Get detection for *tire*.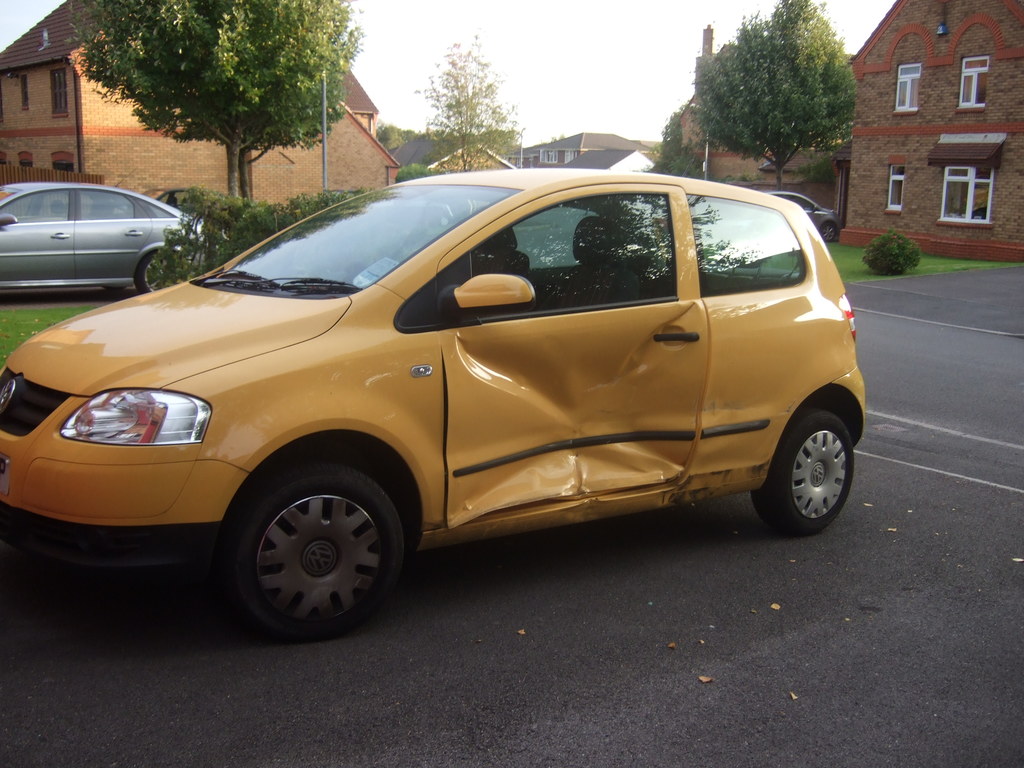
Detection: bbox=[232, 460, 404, 644].
